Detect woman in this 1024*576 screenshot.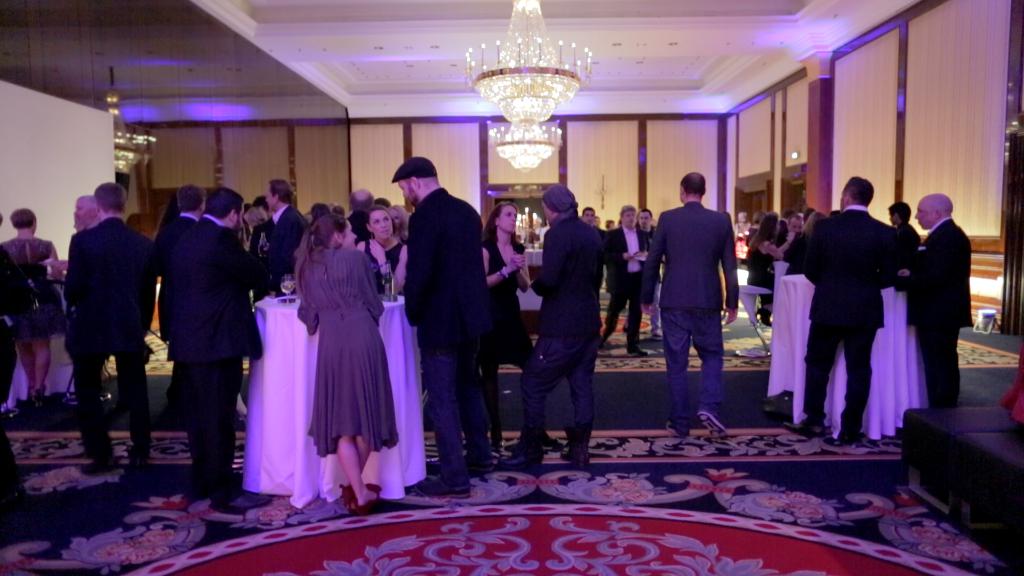
Detection: rect(0, 205, 60, 406).
